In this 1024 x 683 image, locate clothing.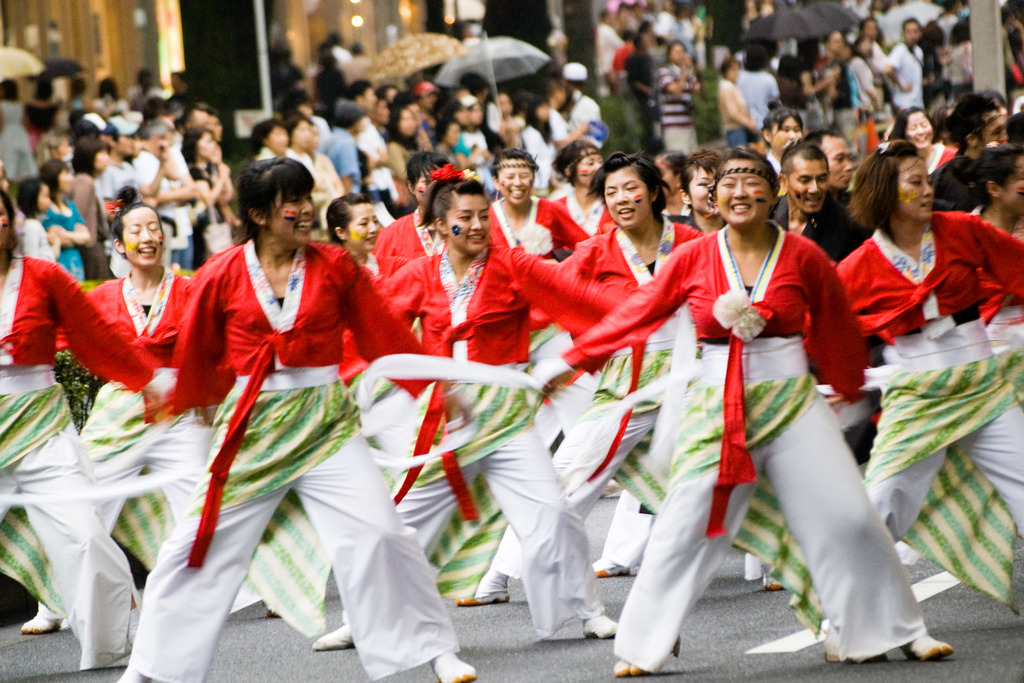
Bounding box: 488, 194, 588, 424.
